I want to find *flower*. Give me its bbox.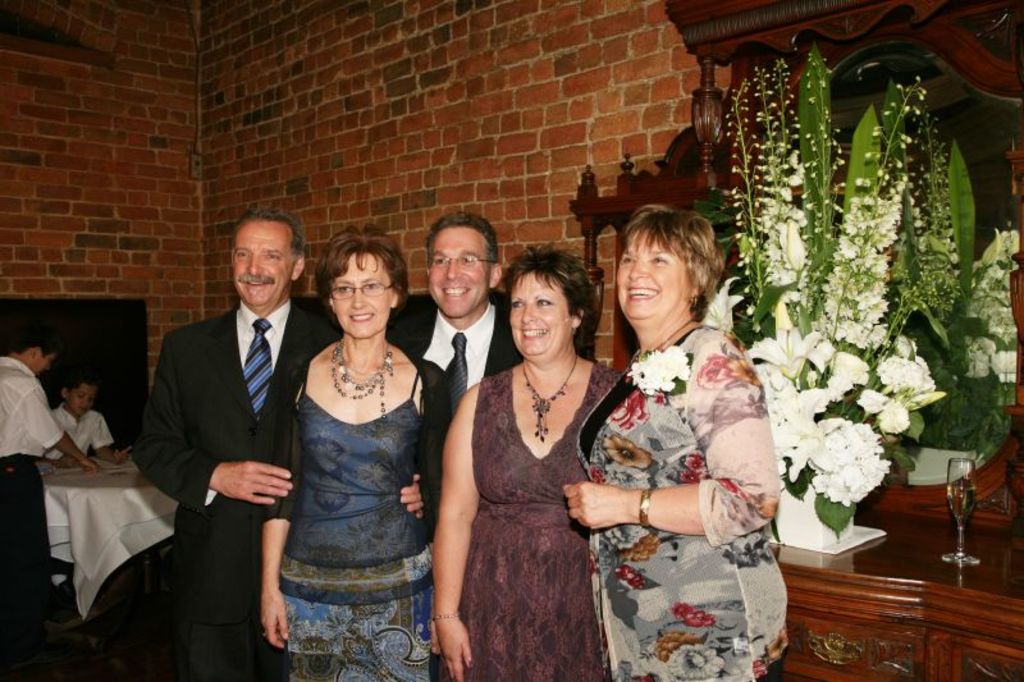
left=756, top=656, right=769, bottom=681.
